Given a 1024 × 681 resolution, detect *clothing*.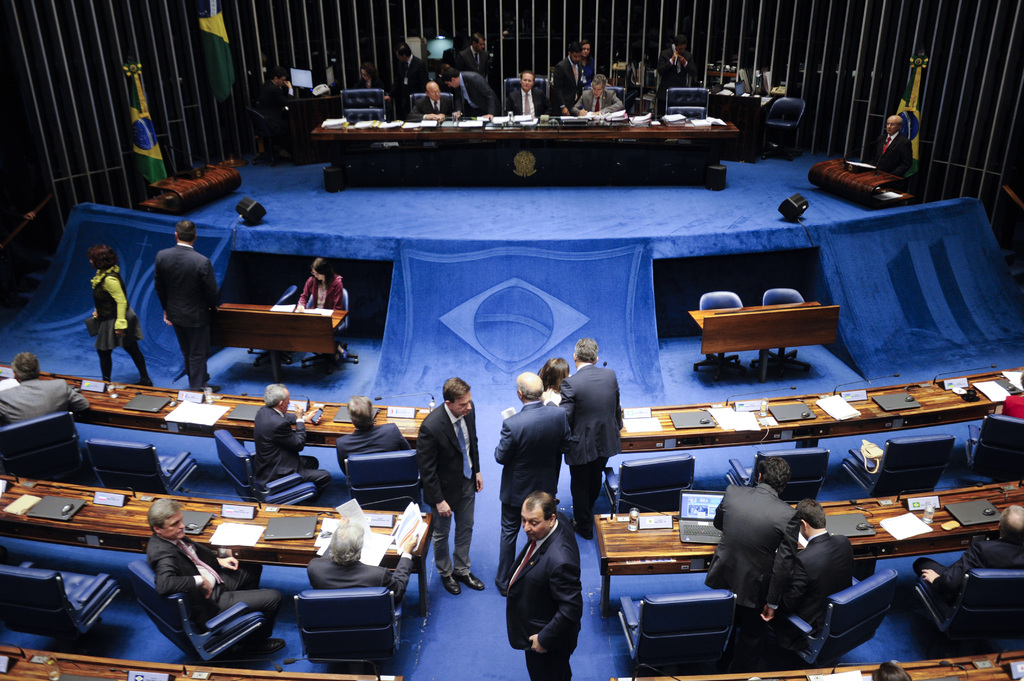
{"x1": 0, "y1": 376, "x2": 92, "y2": 424}.
